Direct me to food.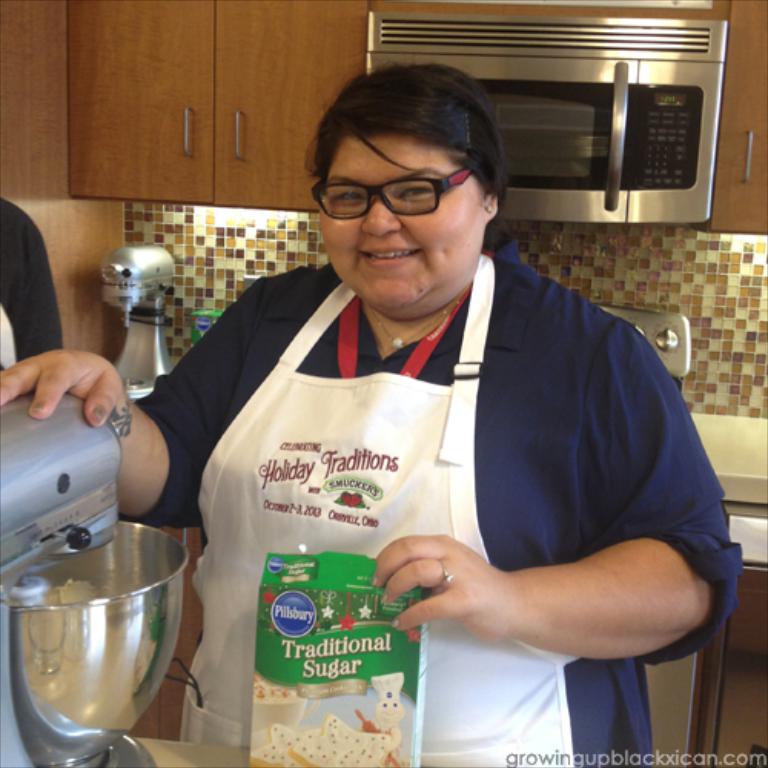
Direction: select_region(41, 578, 111, 607).
